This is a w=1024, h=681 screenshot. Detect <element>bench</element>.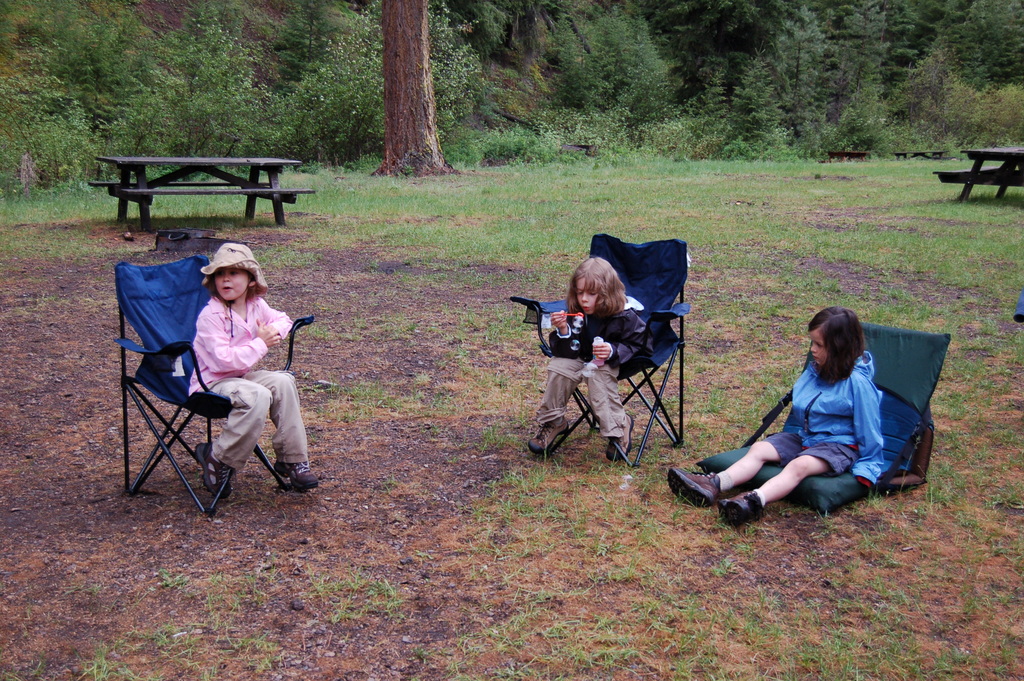
bbox=(87, 153, 313, 227).
